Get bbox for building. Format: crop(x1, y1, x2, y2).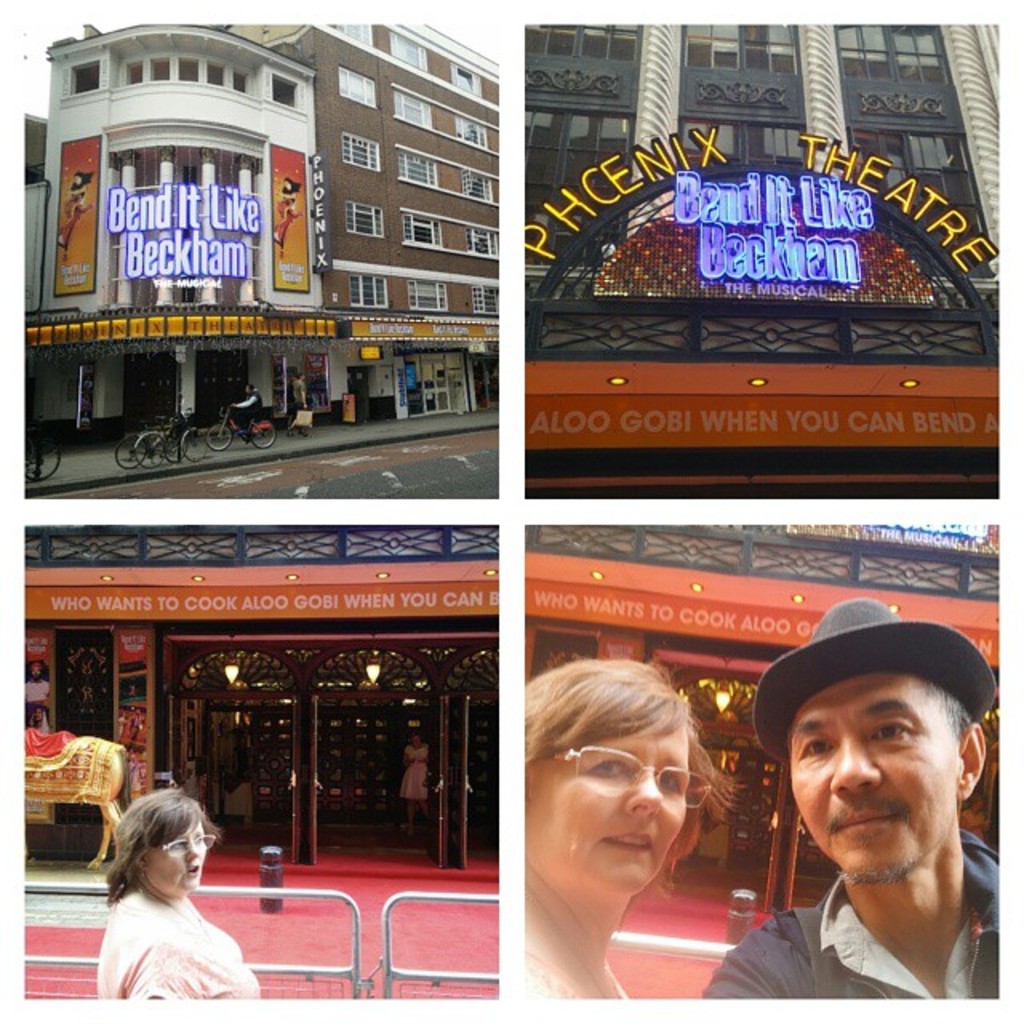
crop(523, 522, 1003, 930).
